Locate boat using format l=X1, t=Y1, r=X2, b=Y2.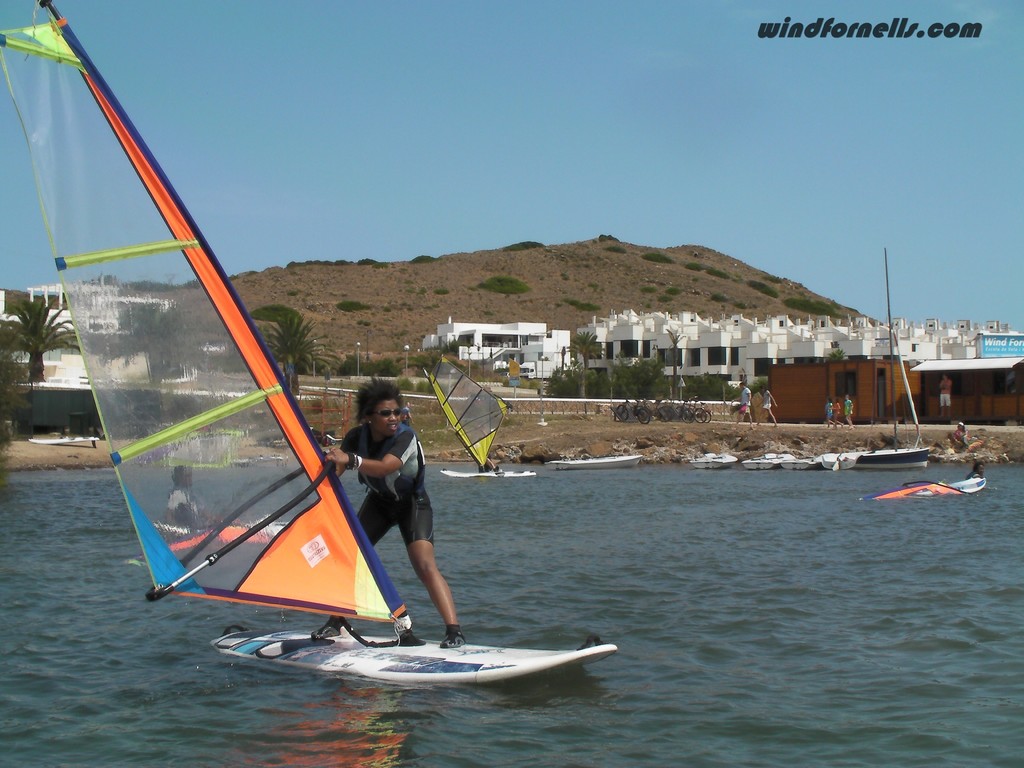
l=746, t=446, r=780, b=467.
